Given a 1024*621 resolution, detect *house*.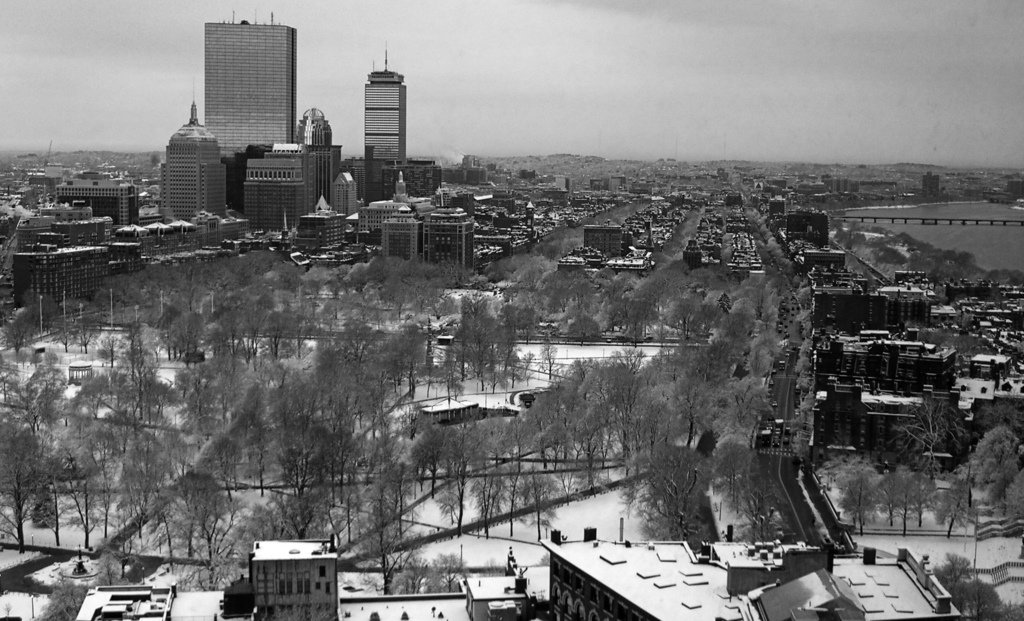
(243,542,335,620).
